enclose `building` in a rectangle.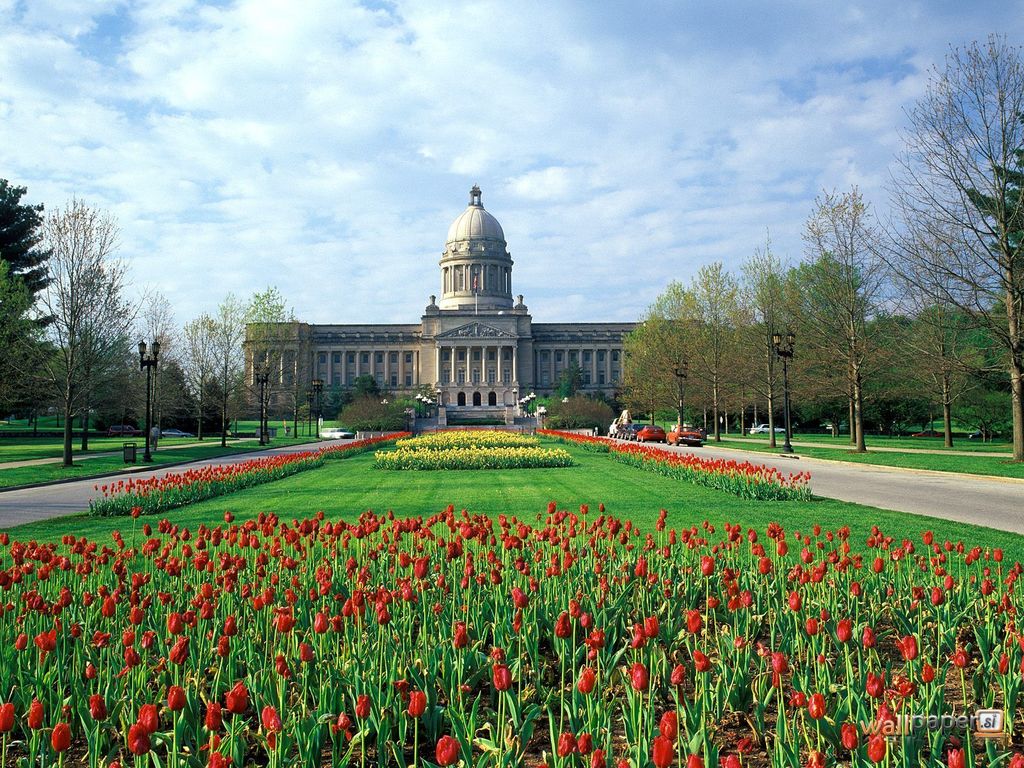
detection(245, 177, 710, 422).
